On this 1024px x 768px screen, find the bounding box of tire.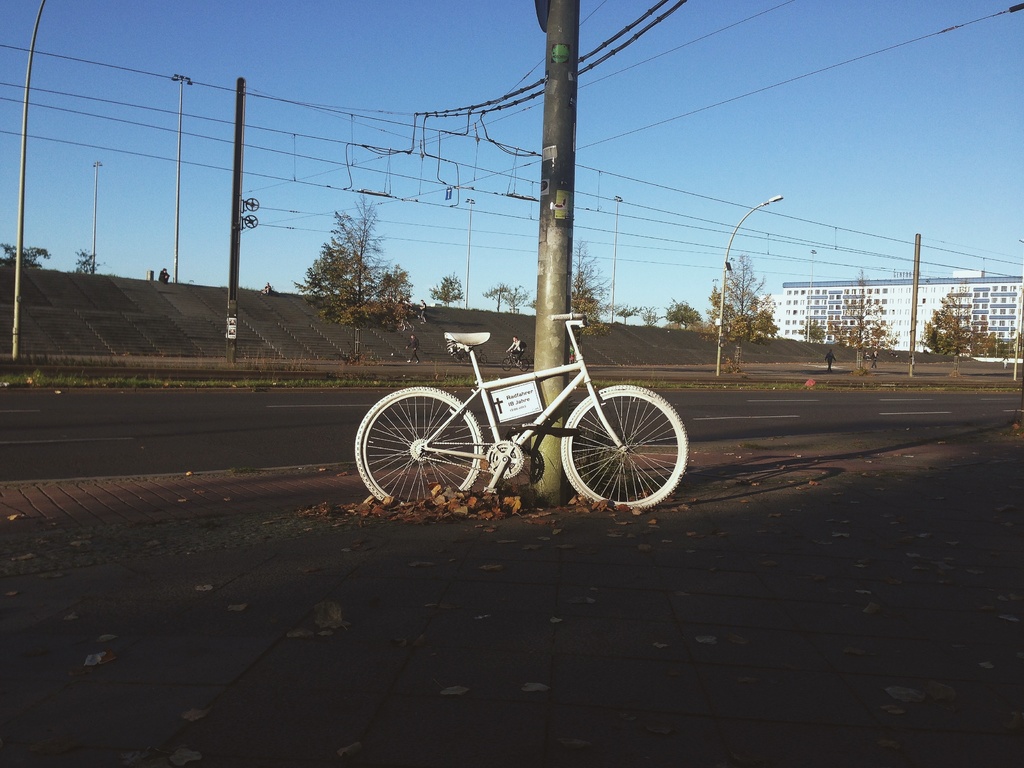
Bounding box: [461, 353, 470, 364].
